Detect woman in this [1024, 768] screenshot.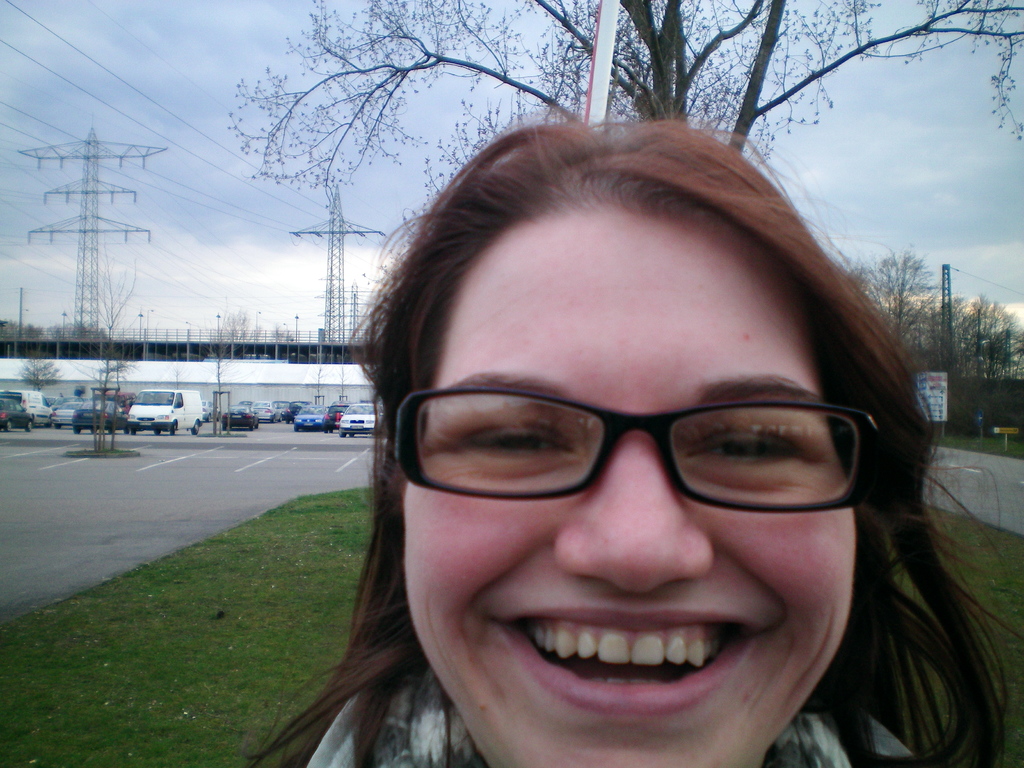
Detection: {"x1": 235, "y1": 110, "x2": 1023, "y2": 767}.
